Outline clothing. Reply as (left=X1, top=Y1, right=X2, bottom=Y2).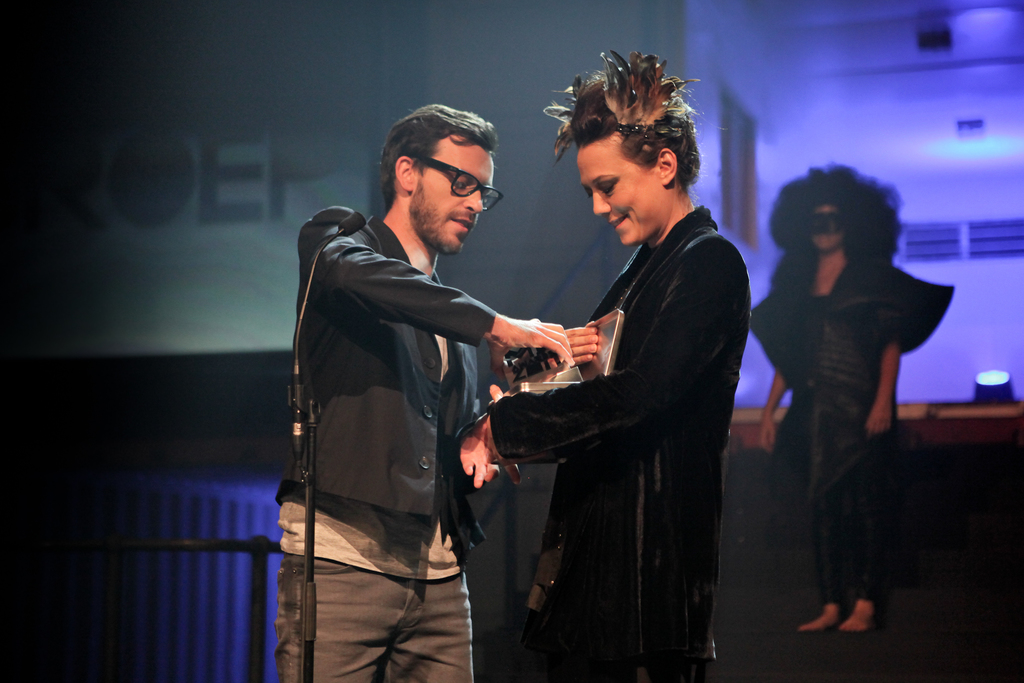
(left=277, top=557, right=471, bottom=682).
